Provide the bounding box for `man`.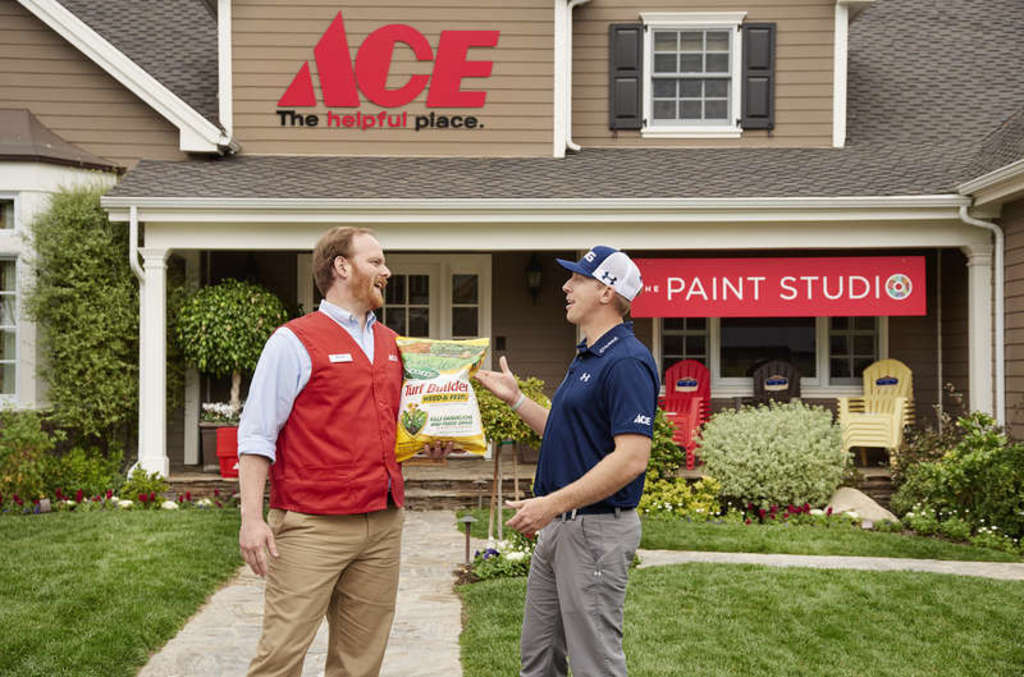
470:241:663:676.
